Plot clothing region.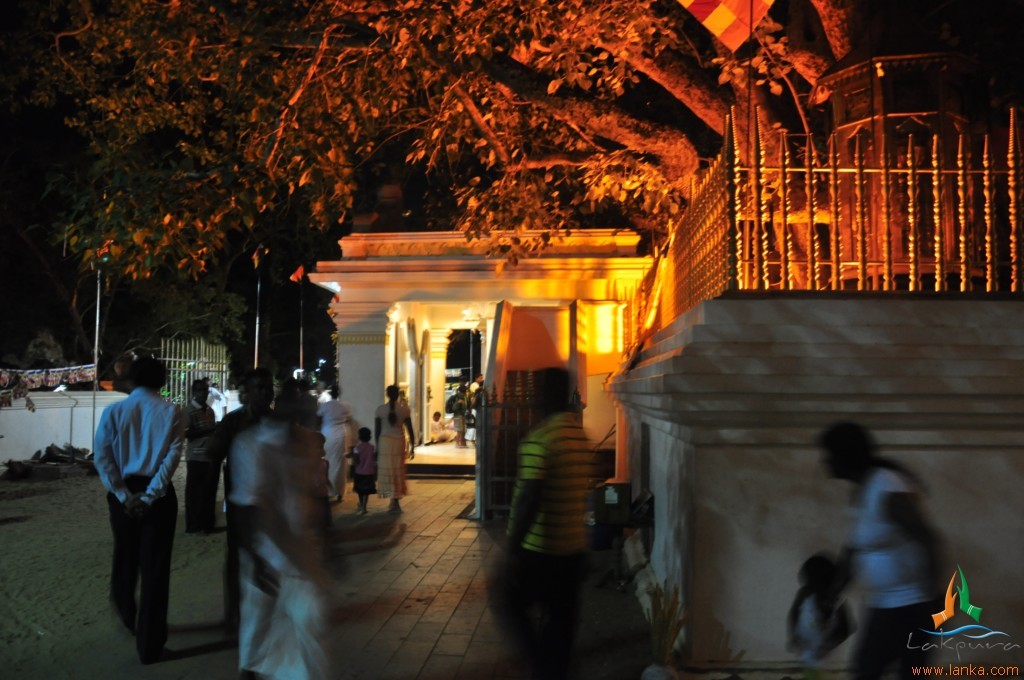
Plotted at x1=219 y1=405 x2=273 y2=625.
